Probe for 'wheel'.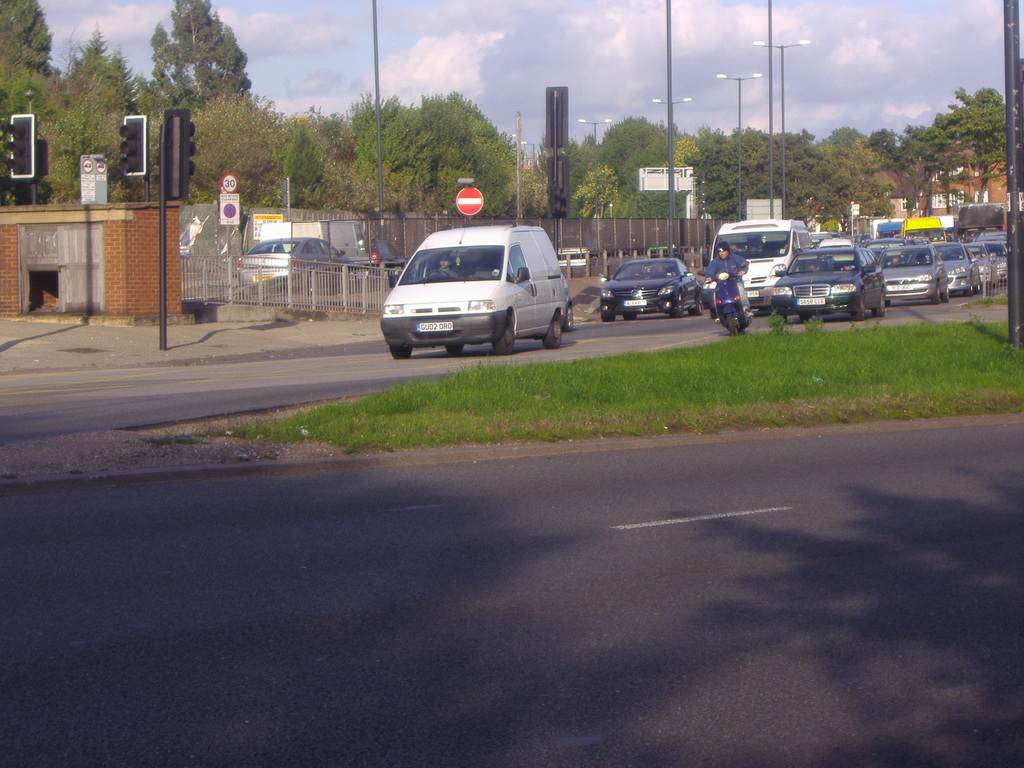
Probe result: region(545, 310, 561, 346).
